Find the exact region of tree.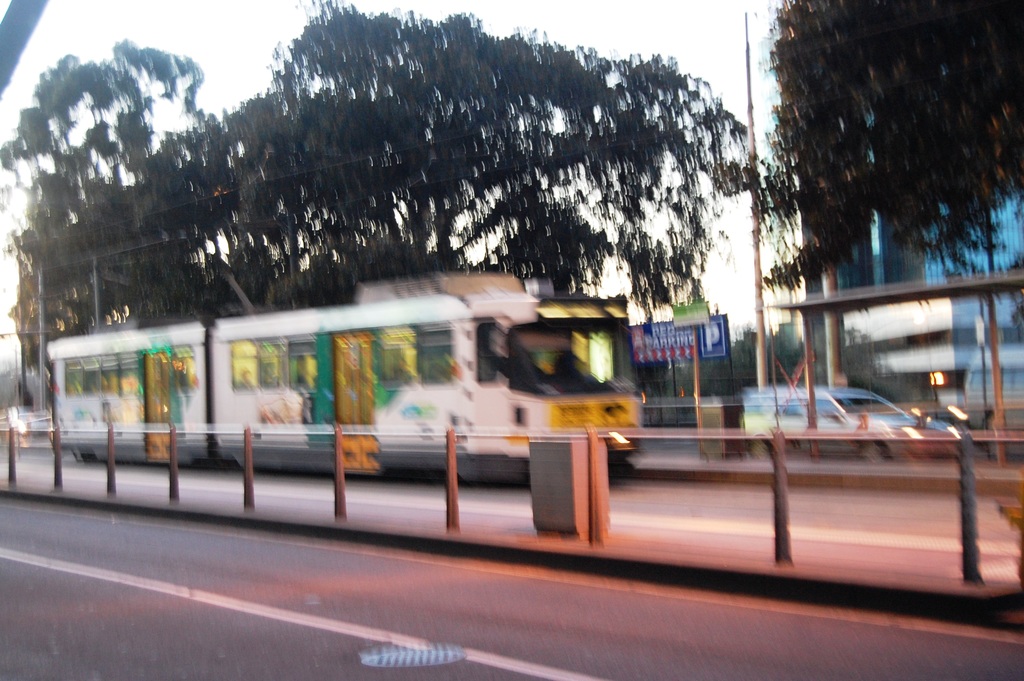
Exact region: {"left": 755, "top": 0, "right": 1023, "bottom": 472}.
